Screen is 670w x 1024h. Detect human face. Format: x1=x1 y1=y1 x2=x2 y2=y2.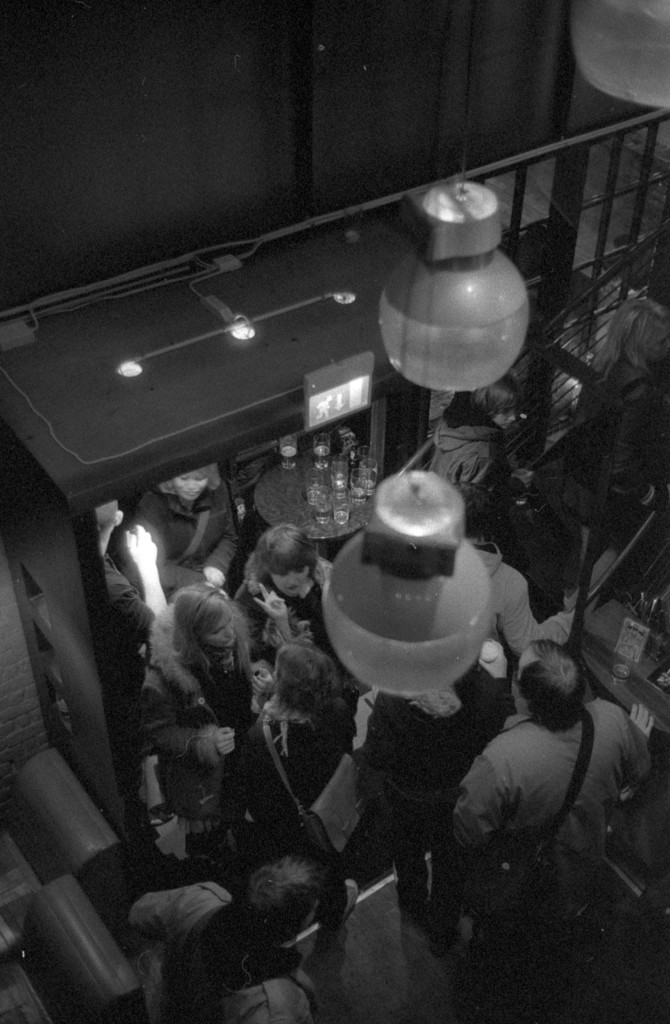
x1=266 y1=569 x2=305 y2=600.
